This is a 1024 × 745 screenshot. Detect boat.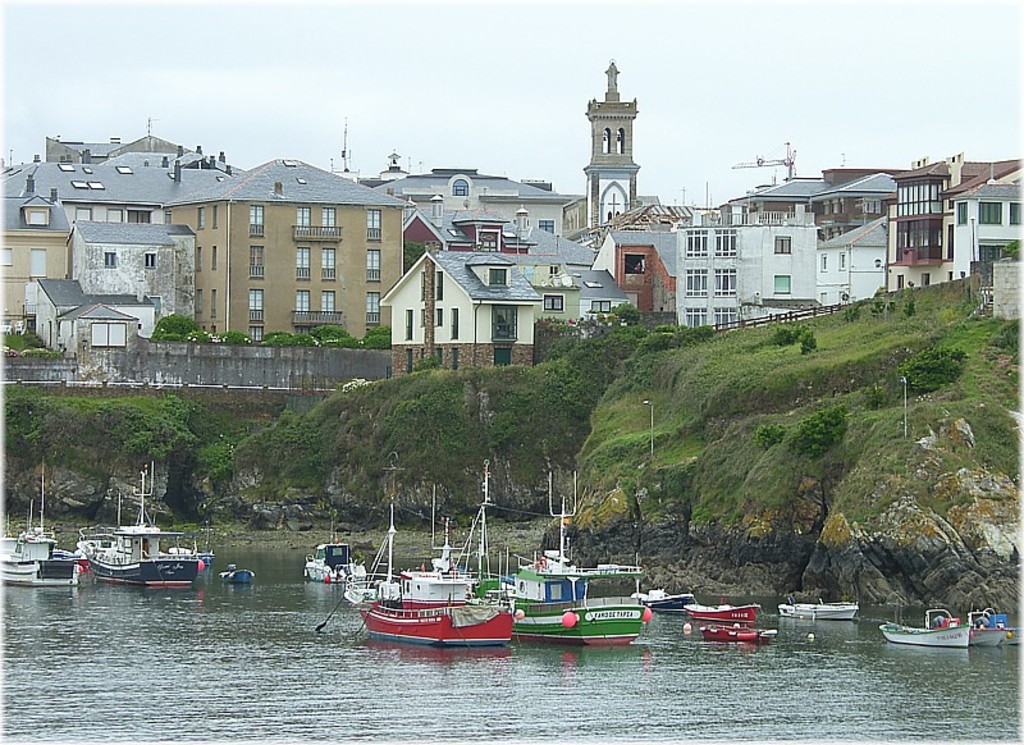
box(776, 595, 861, 625).
